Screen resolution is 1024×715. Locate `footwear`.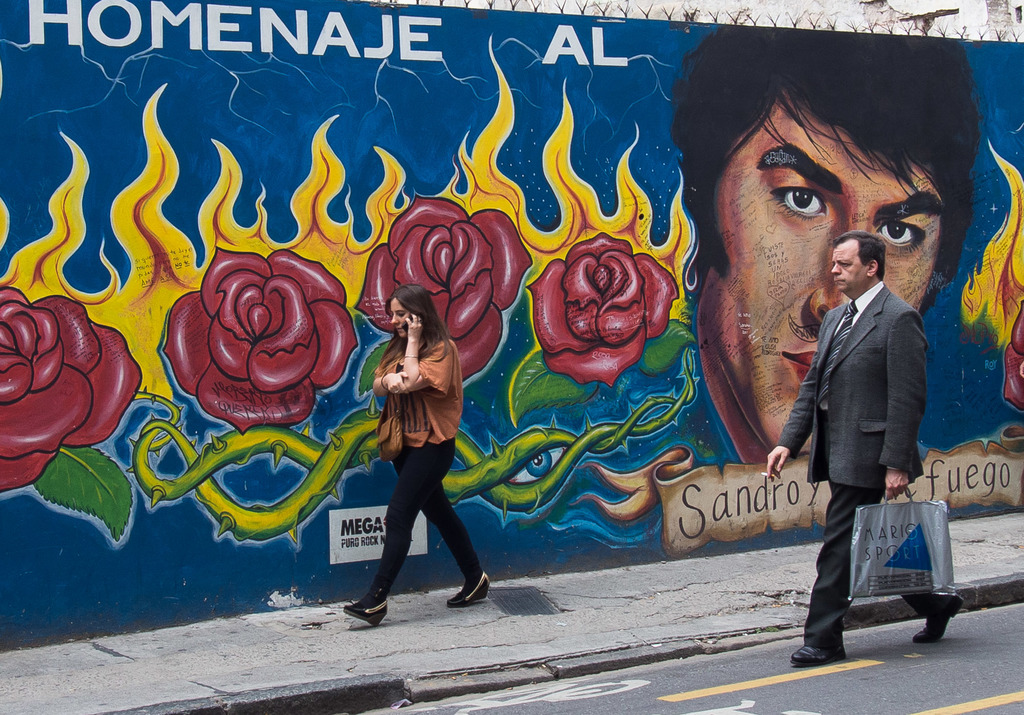
region(447, 568, 490, 605).
